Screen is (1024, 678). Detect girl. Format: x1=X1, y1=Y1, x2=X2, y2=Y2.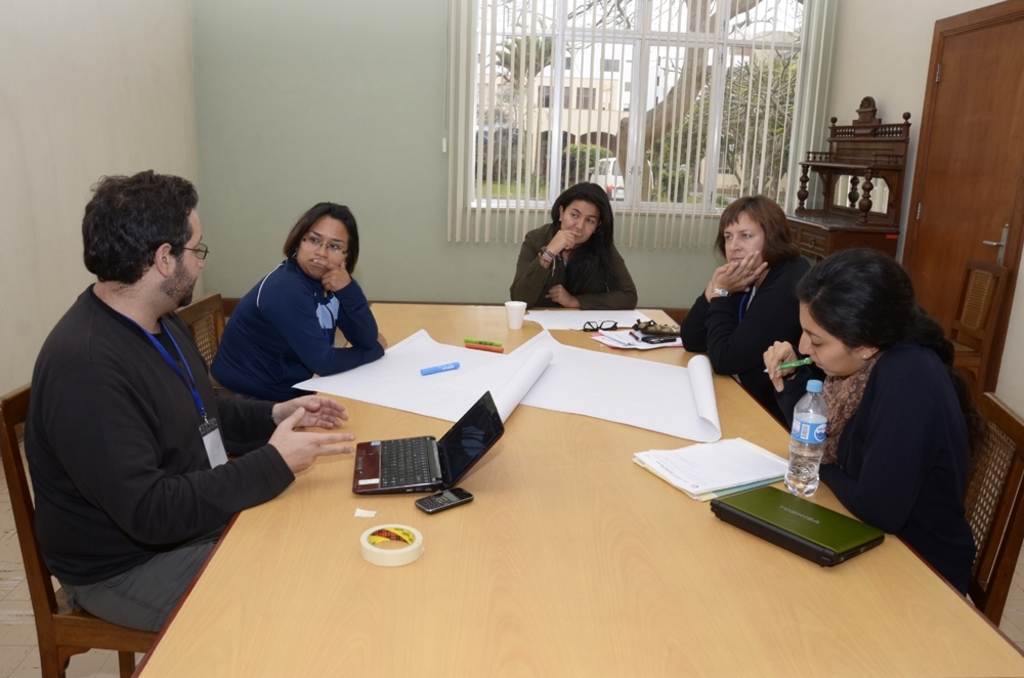
x1=511, y1=178, x2=639, y2=308.
